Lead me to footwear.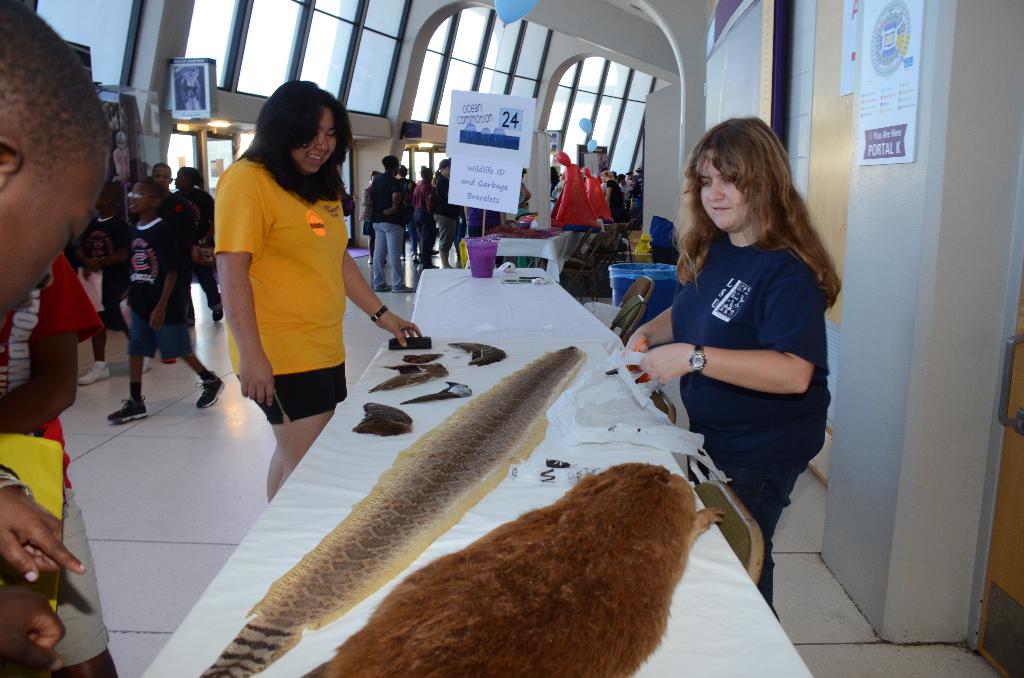
Lead to 212,306,226,326.
